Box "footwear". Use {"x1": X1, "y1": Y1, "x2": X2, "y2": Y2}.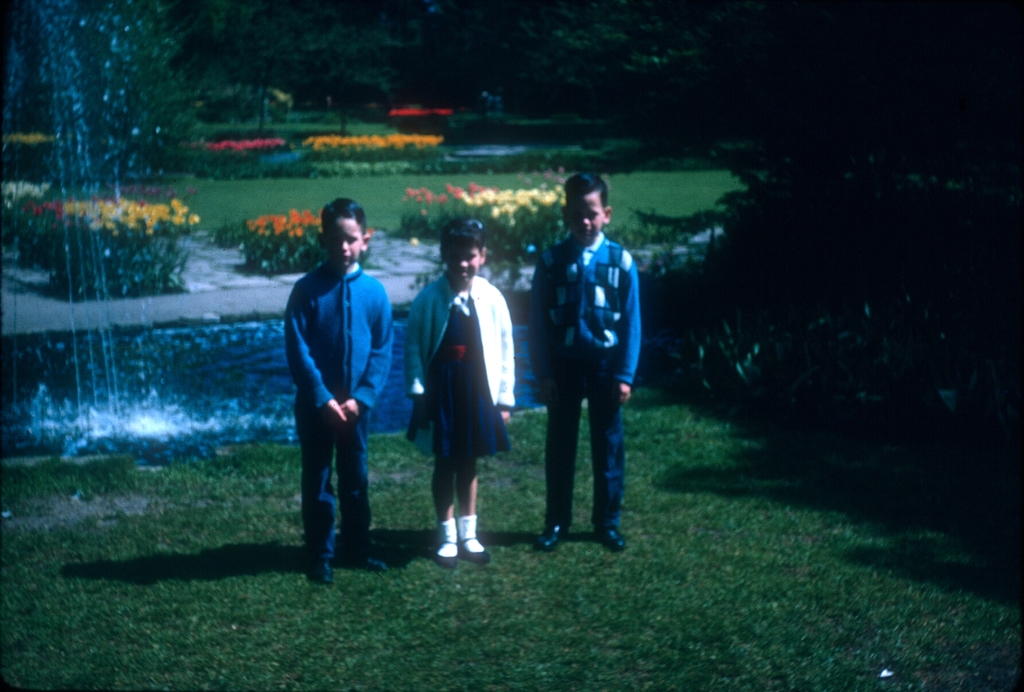
{"x1": 305, "y1": 560, "x2": 333, "y2": 586}.
